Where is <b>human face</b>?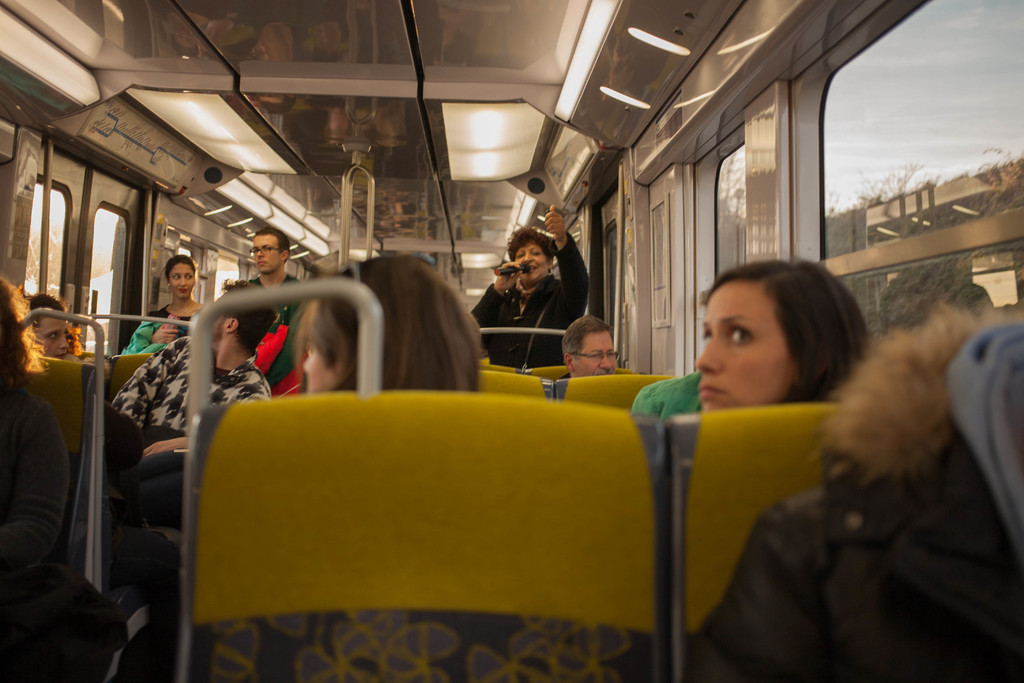
(513,242,548,279).
